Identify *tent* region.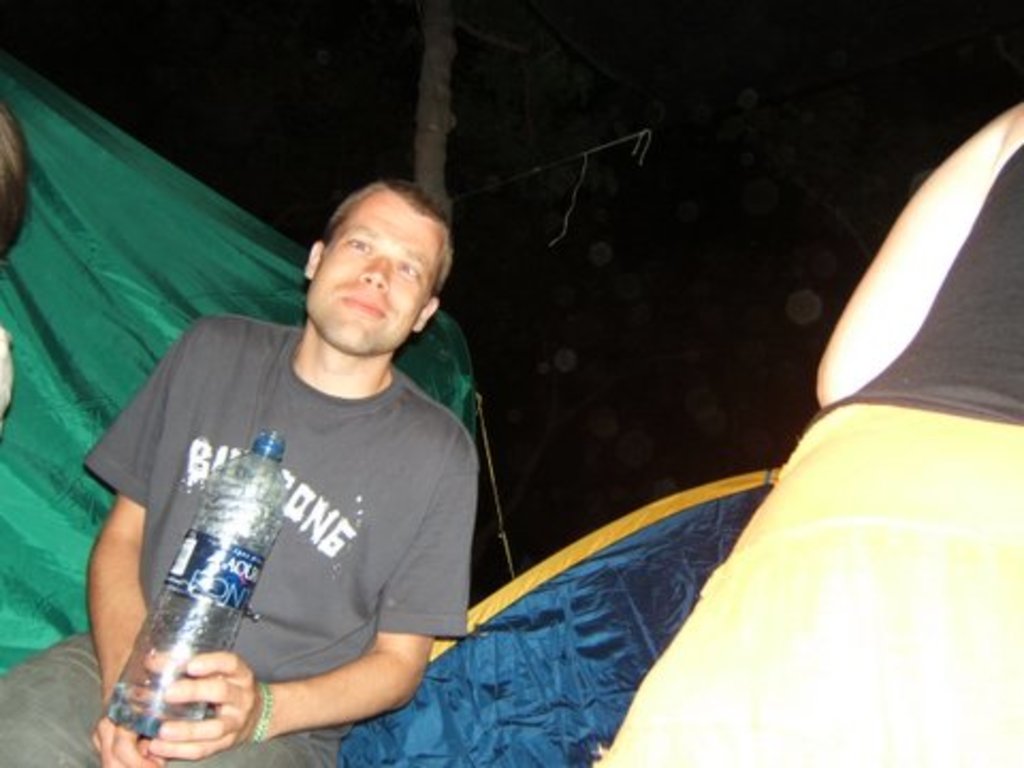
Region: bbox(0, 41, 480, 685).
